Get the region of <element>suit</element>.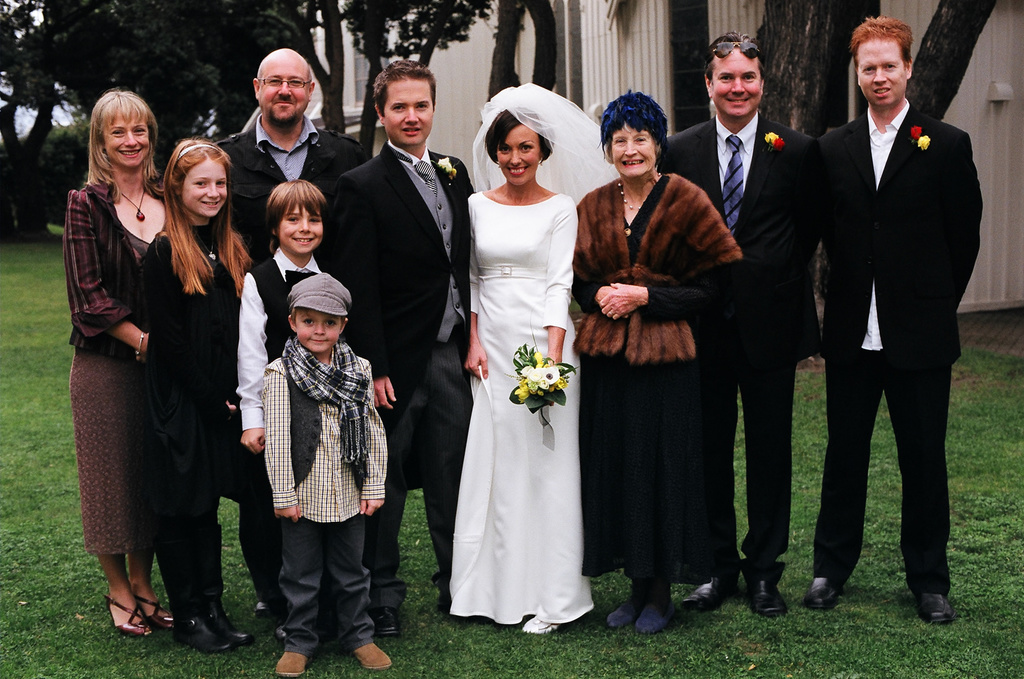
(x1=662, y1=99, x2=822, y2=570).
